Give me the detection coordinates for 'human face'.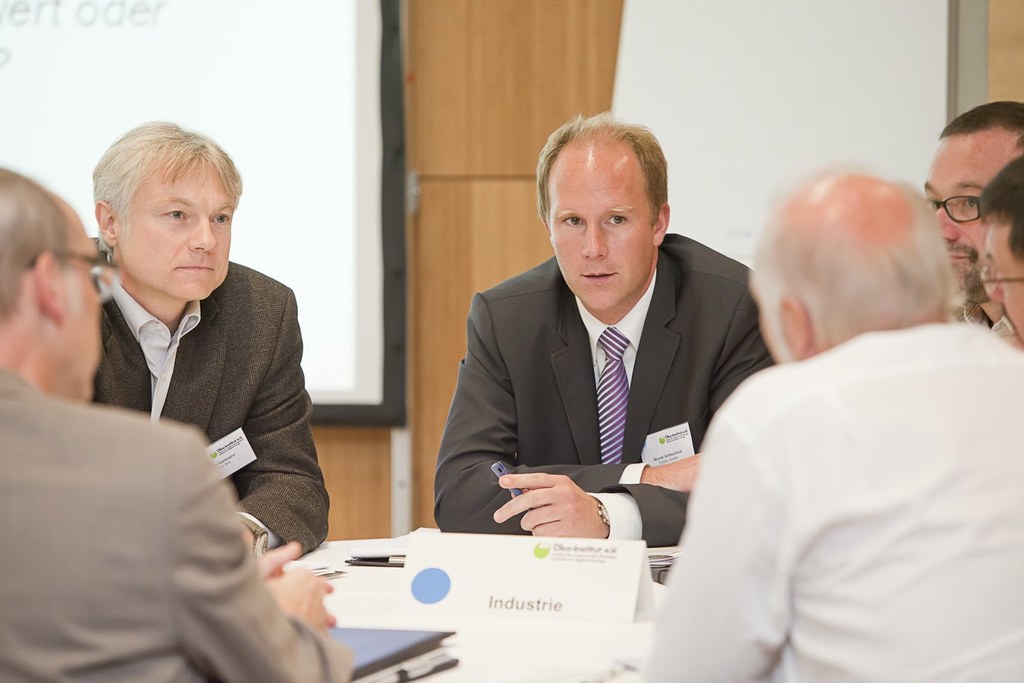
112, 158, 235, 305.
